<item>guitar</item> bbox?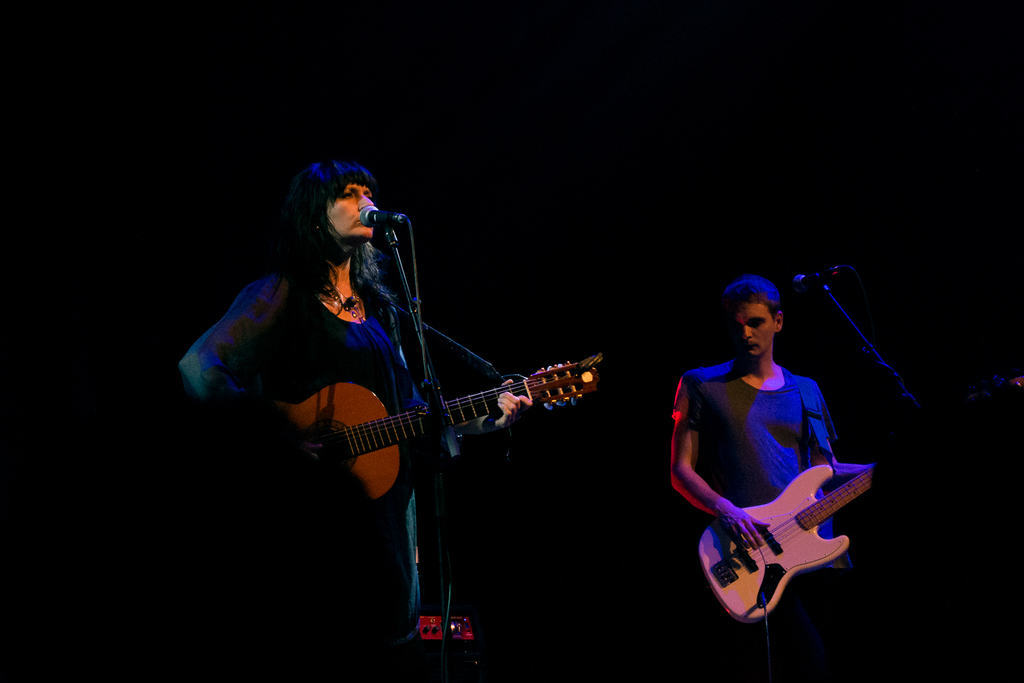
detection(248, 354, 604, 522)
